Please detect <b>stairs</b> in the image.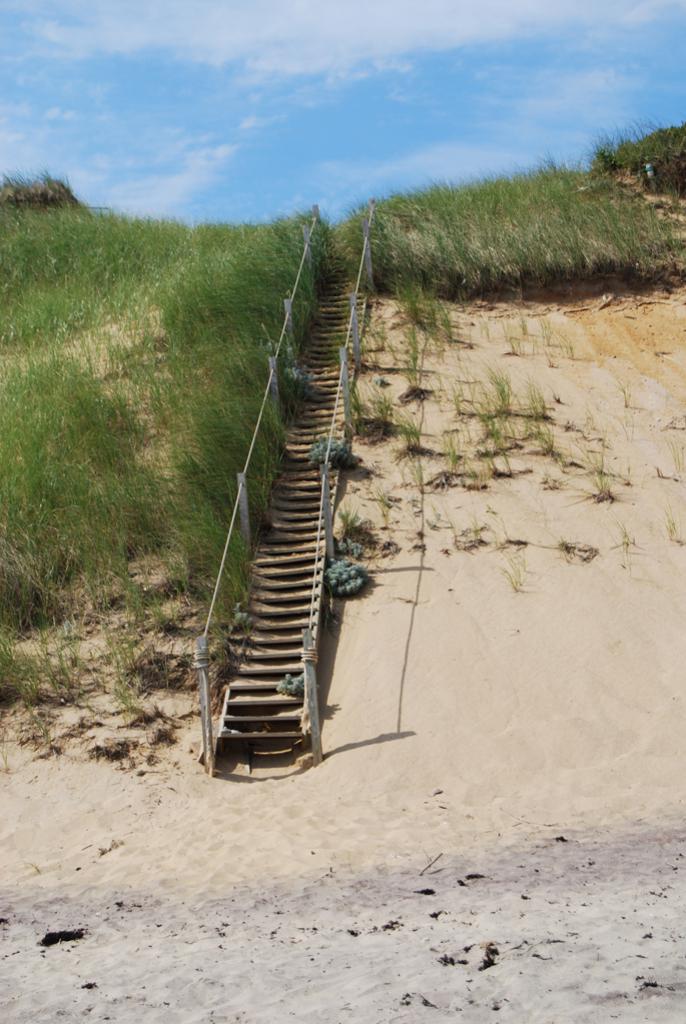
pyautogui.locateOnScreen(207, 277, 368, 755).
